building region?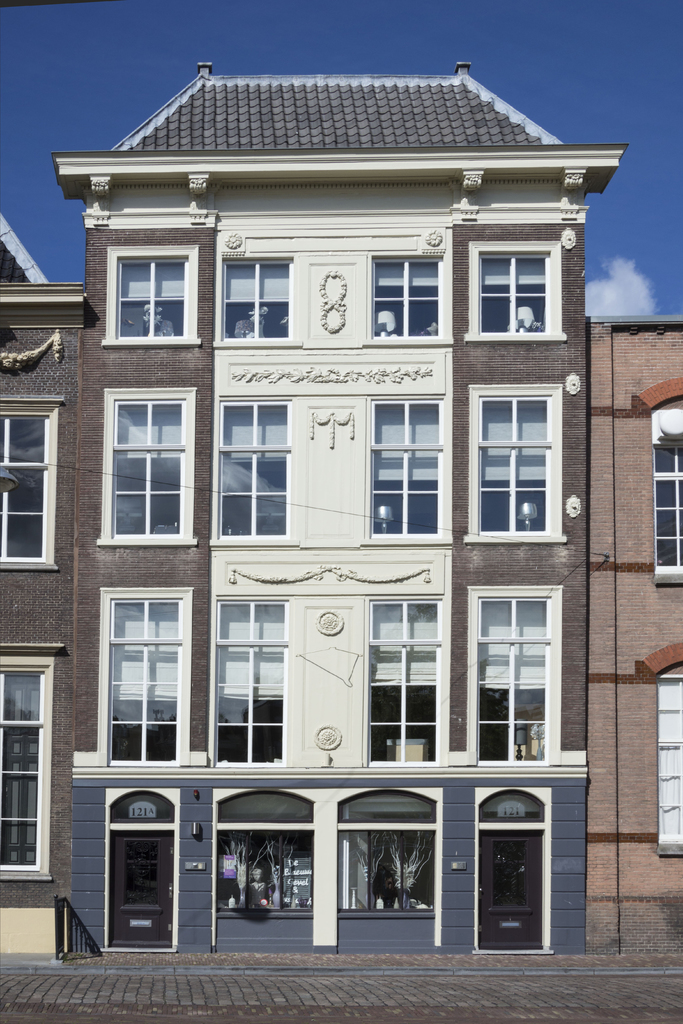
<region>585, 314, 682, 953</region>
